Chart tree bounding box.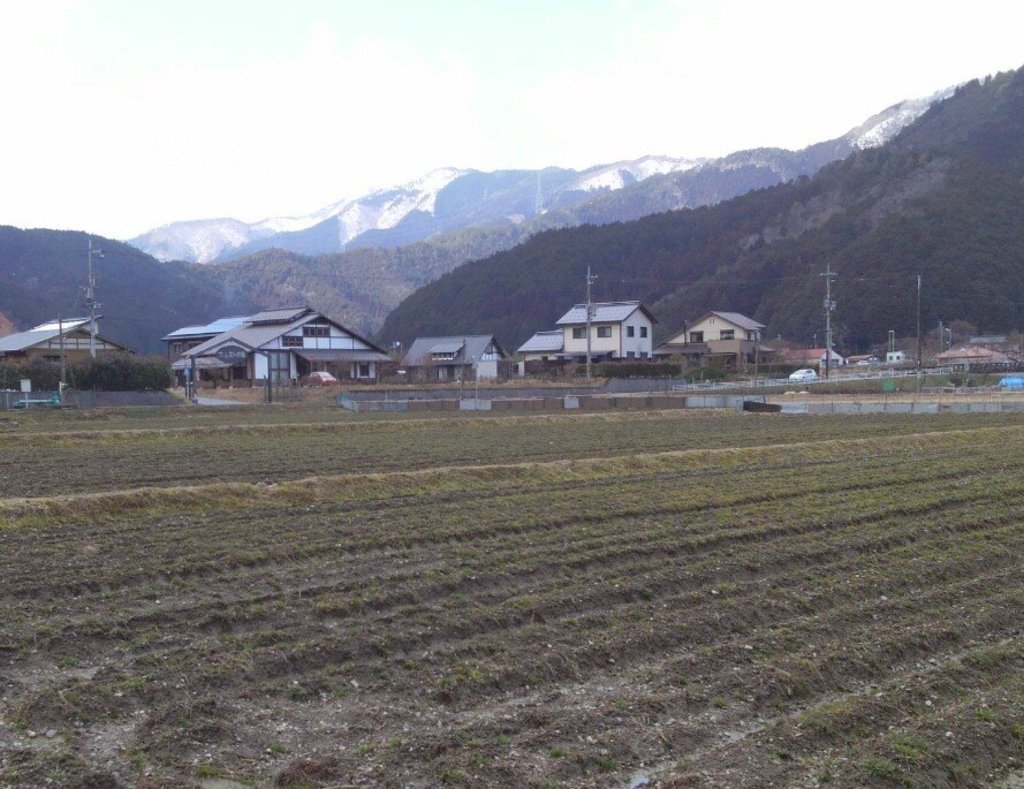
Charted: 827/204/860/235.
